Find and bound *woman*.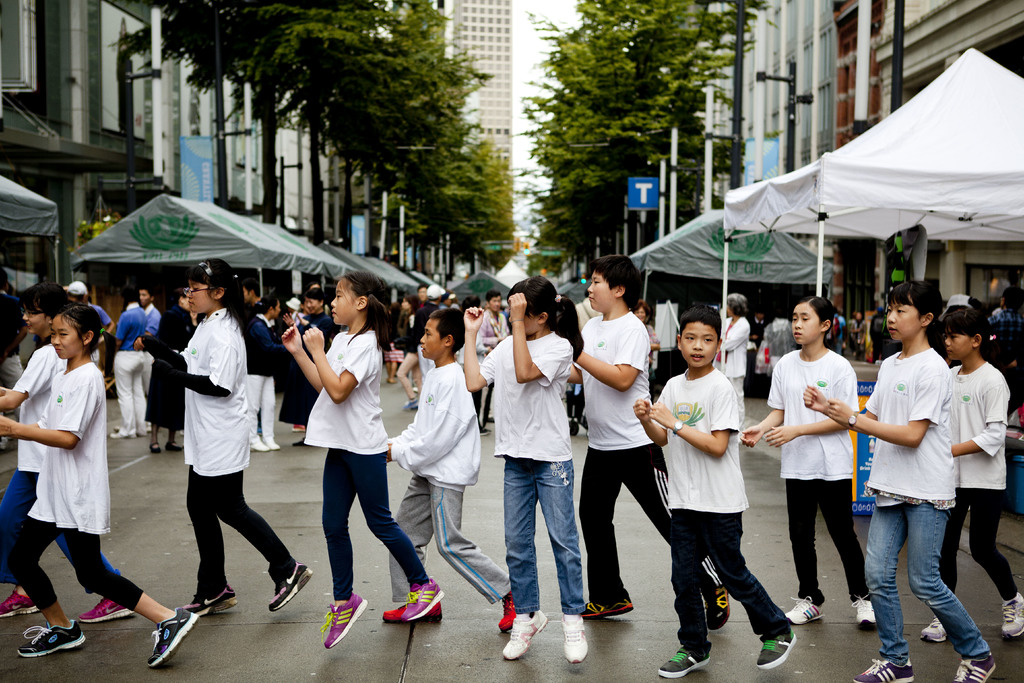
Bound: select_region(141, 259, 309, 618).
